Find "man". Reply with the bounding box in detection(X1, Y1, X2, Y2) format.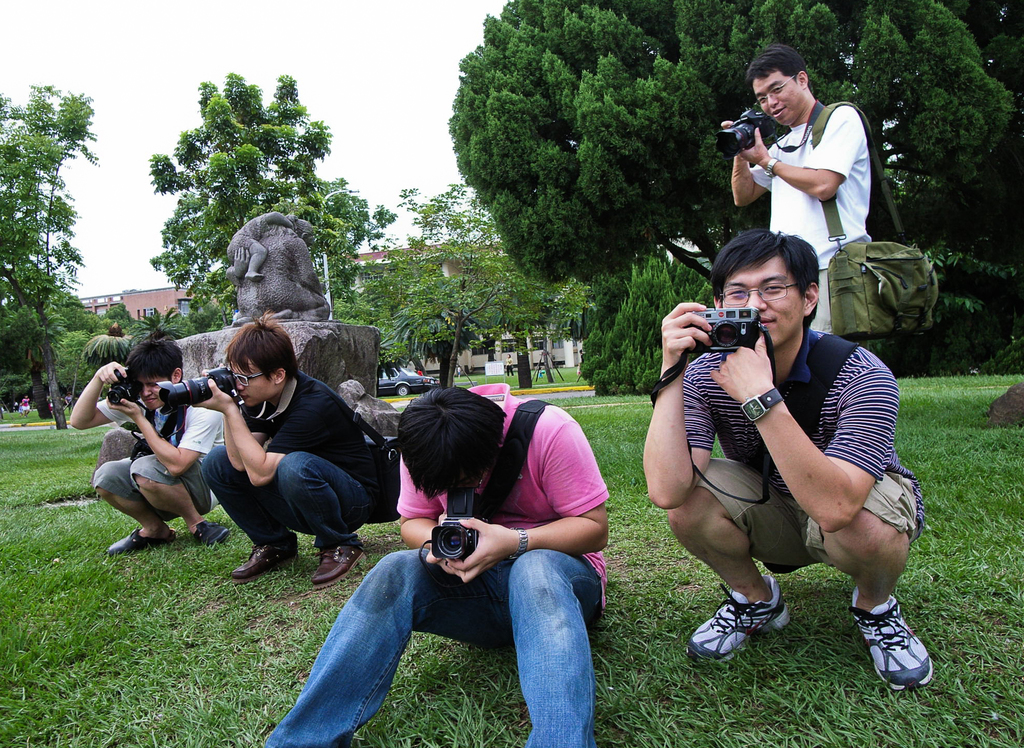
detection(262, 380, 609, 747).
